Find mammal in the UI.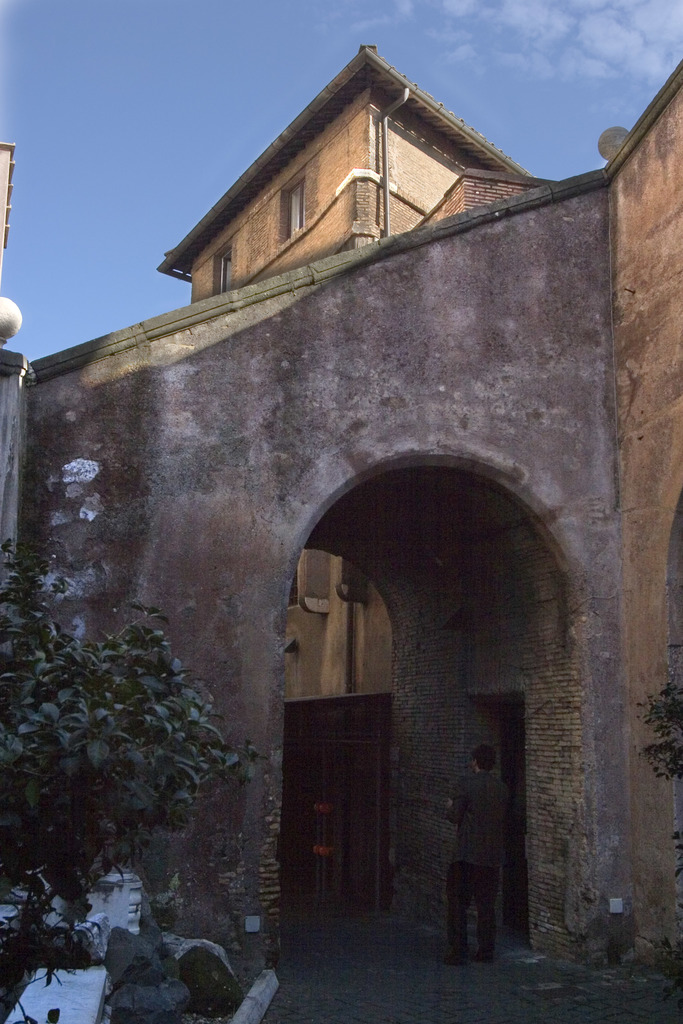
UI element at 432,729,519,966.
